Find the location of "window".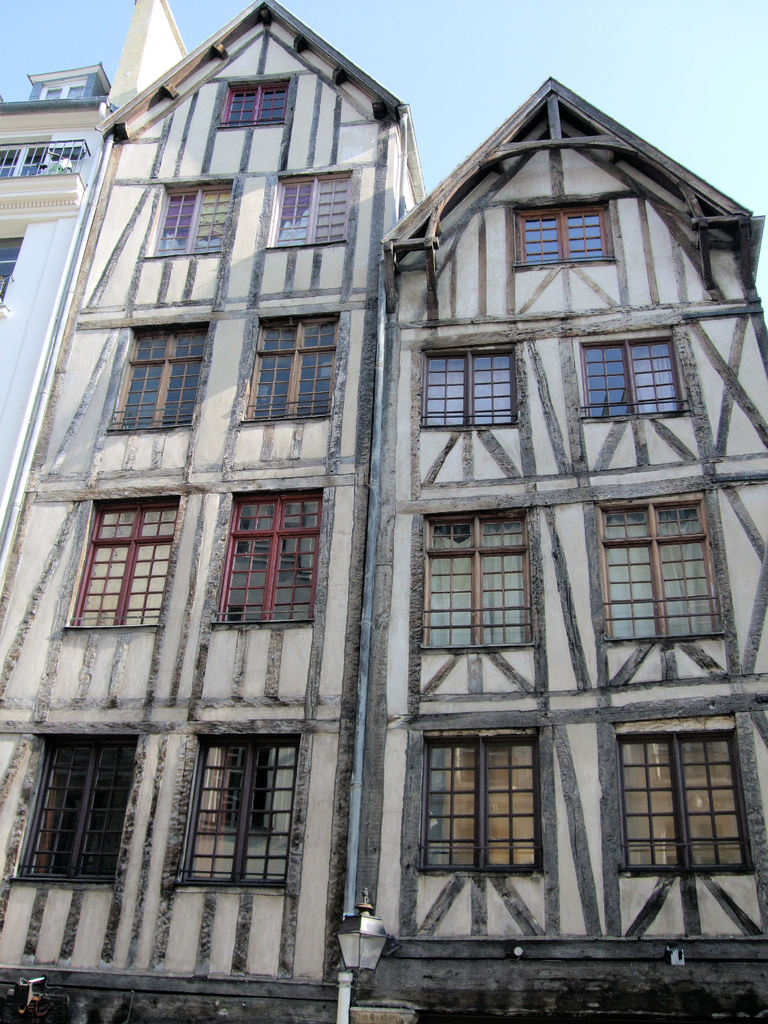
Location: bbox(422, 726, 553, 874).
